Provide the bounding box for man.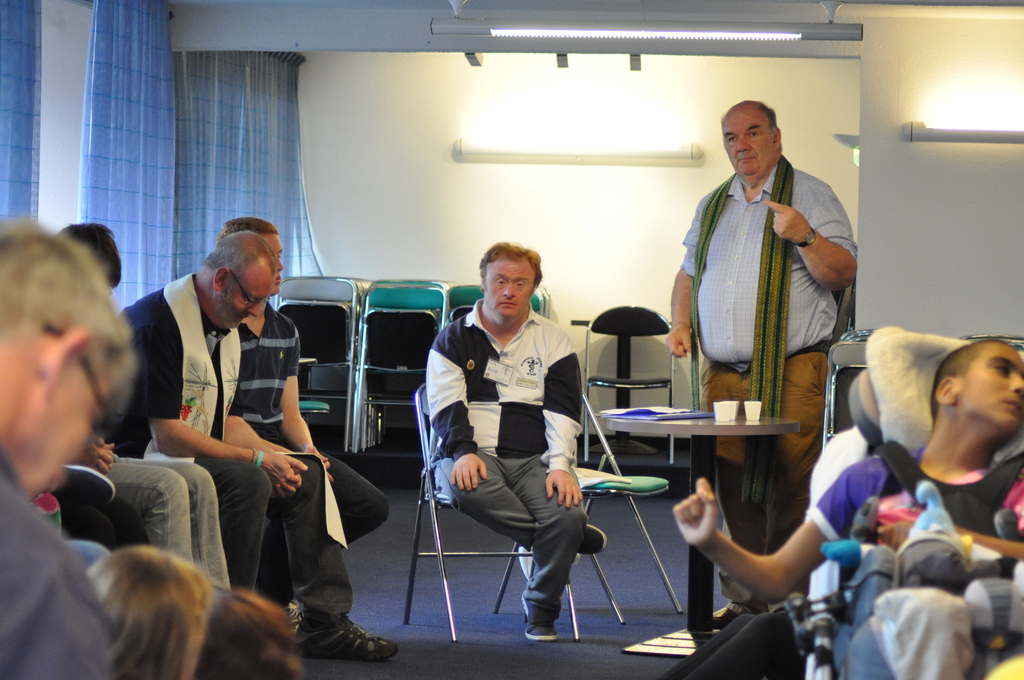
107/231/396/665.
